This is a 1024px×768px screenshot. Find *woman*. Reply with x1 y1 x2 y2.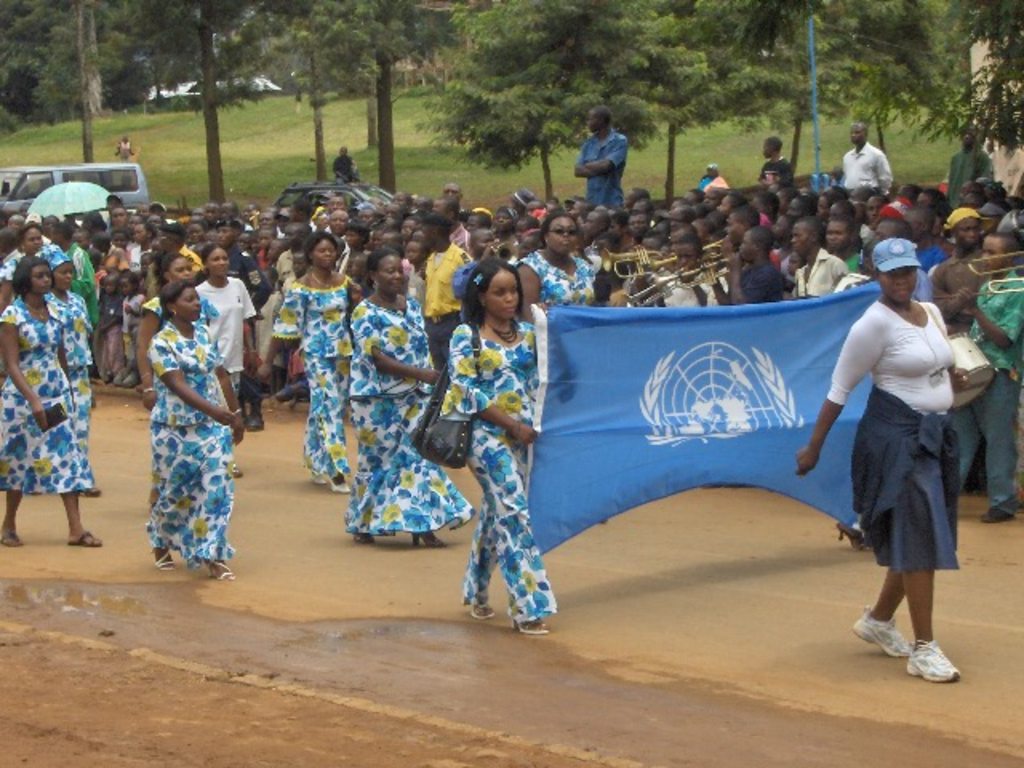
341 243 483 558.
